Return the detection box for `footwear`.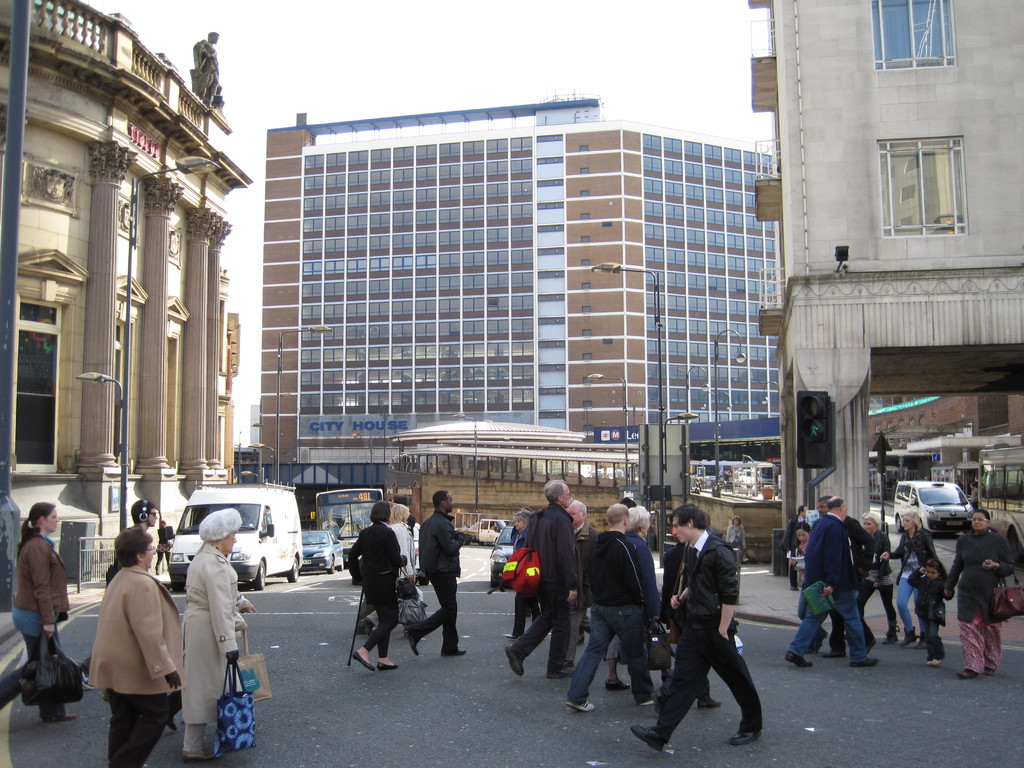
[629, 726, 666, 753].
